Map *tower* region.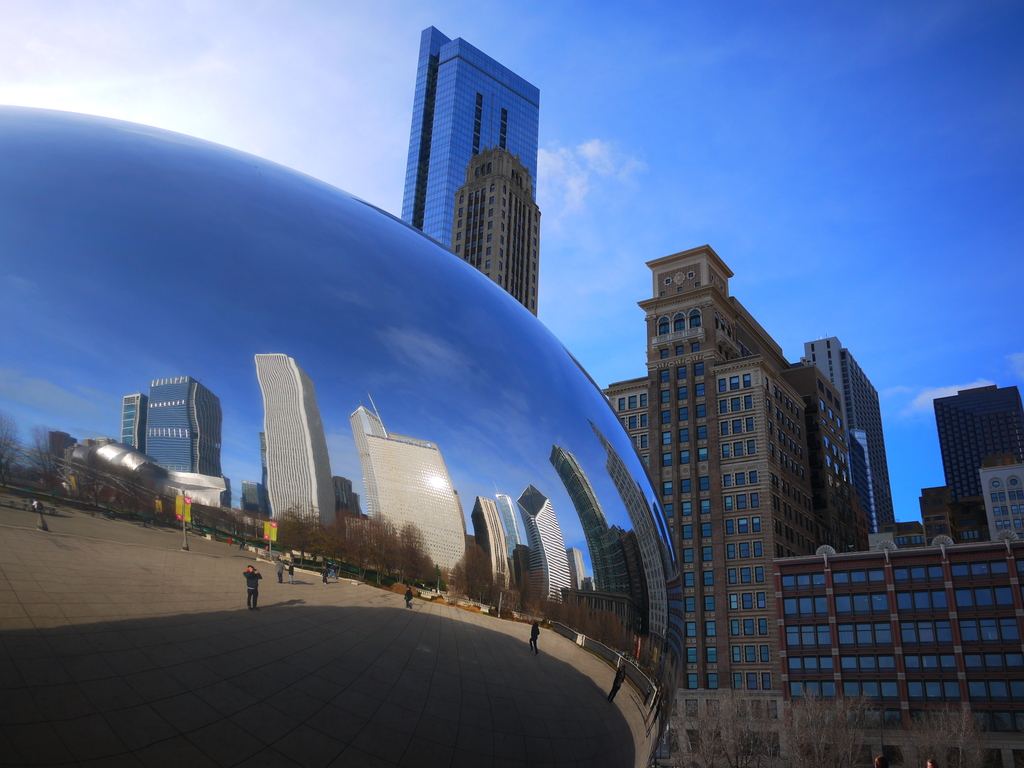
Mapped to box(399, 29, 548, 241).
